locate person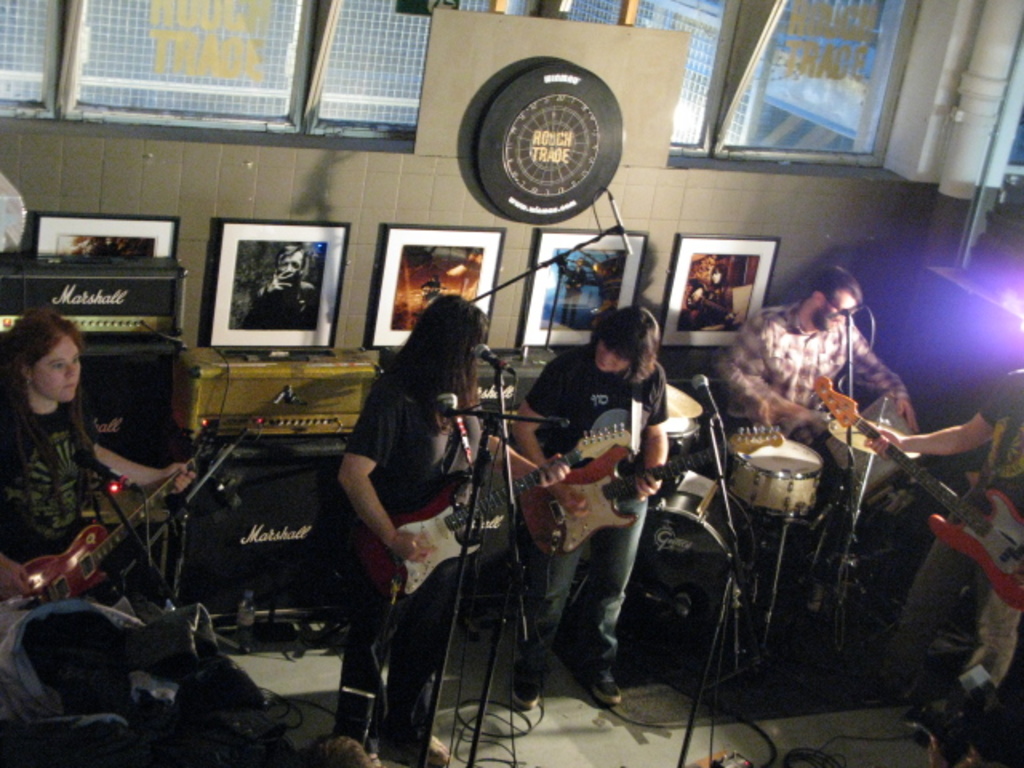
{"x1": 688, "y1": 264, "x2": 912, "y2": 482}
